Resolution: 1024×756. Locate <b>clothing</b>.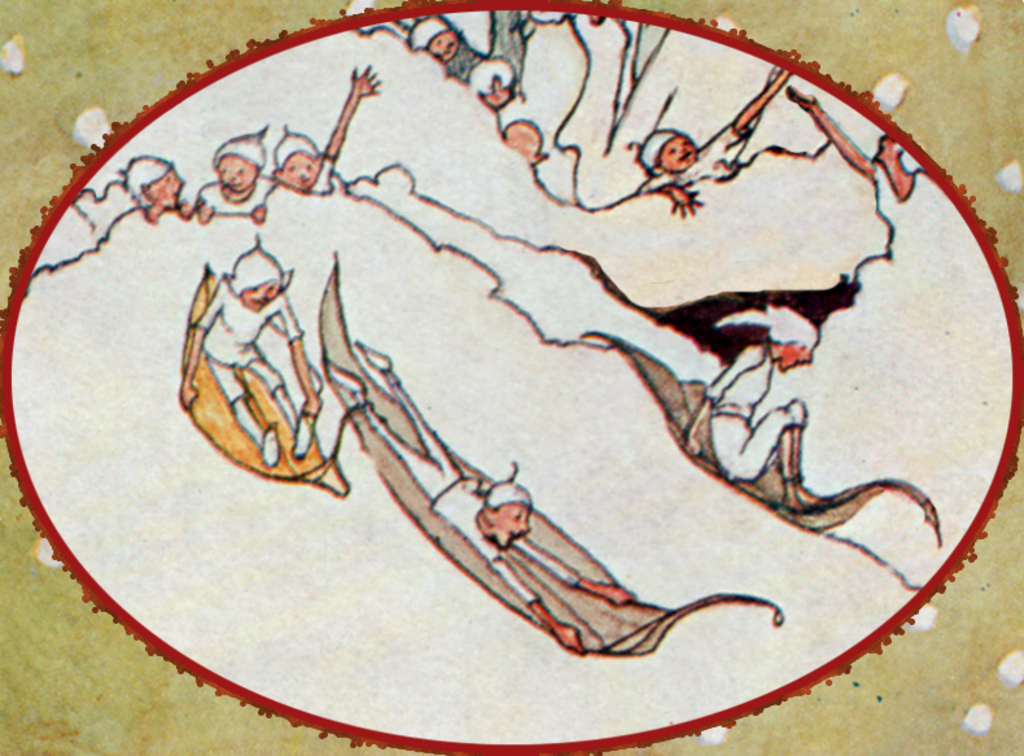
detection(194, 281, 306, 368).
